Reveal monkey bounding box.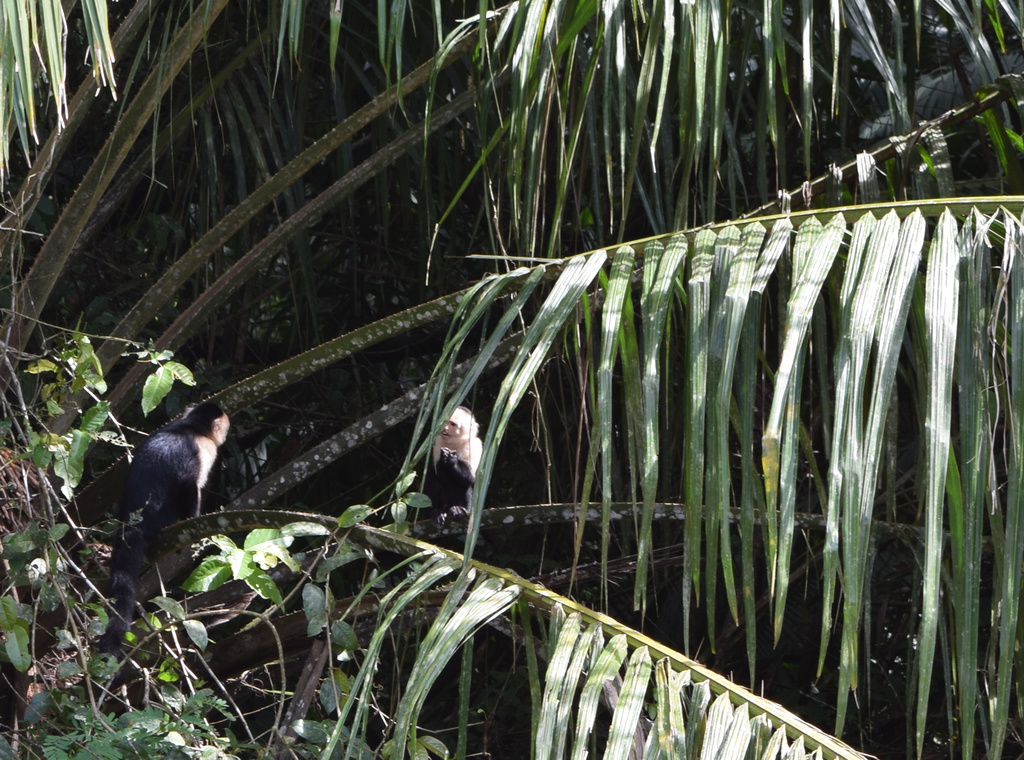
Revealed: (108,398,230,653).
